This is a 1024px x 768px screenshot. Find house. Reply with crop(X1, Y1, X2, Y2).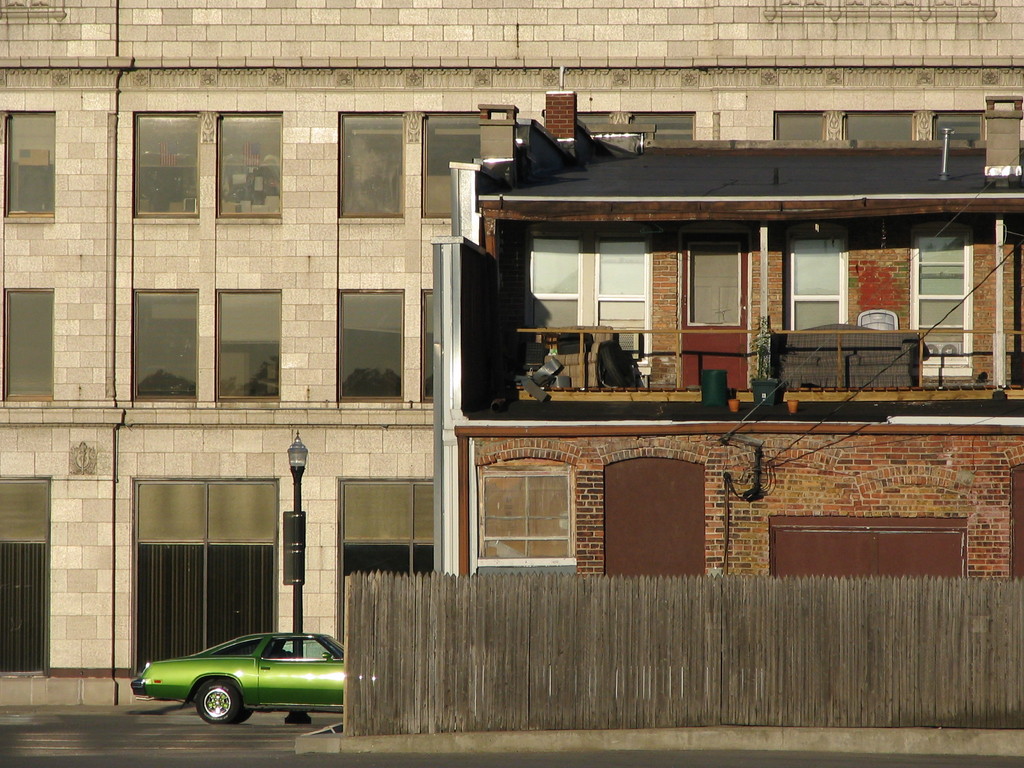
crop(411, 92, 1023, 630).
